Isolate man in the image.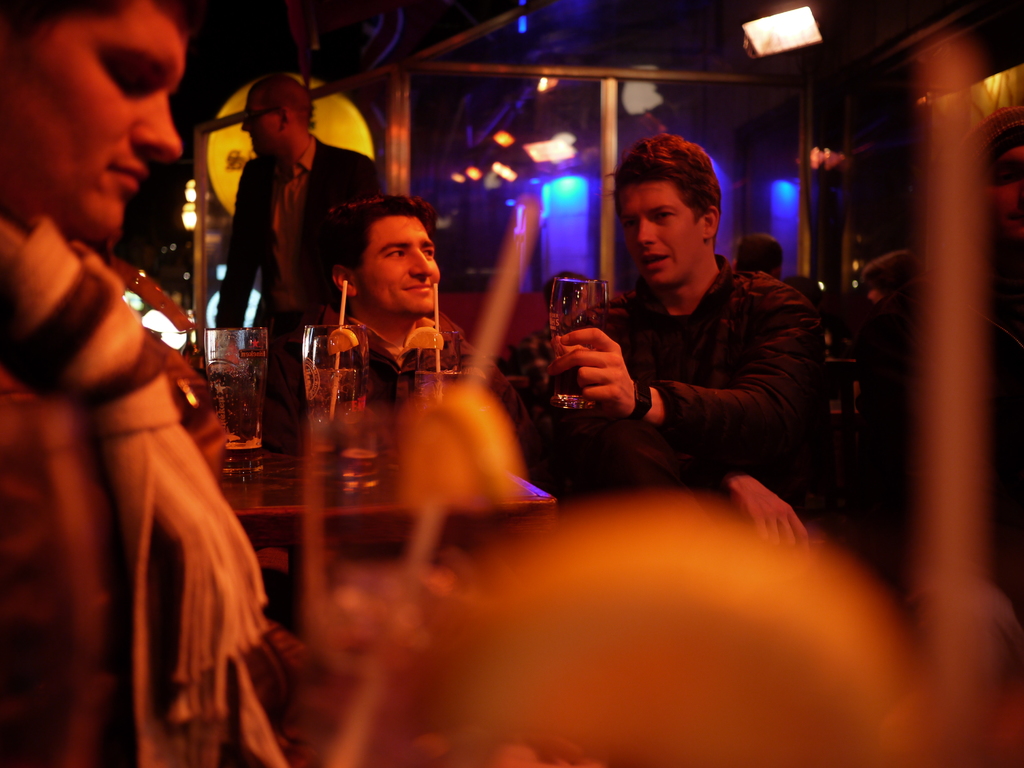
Isolated region: [left=521, top=106, right=843, bottom=538].
